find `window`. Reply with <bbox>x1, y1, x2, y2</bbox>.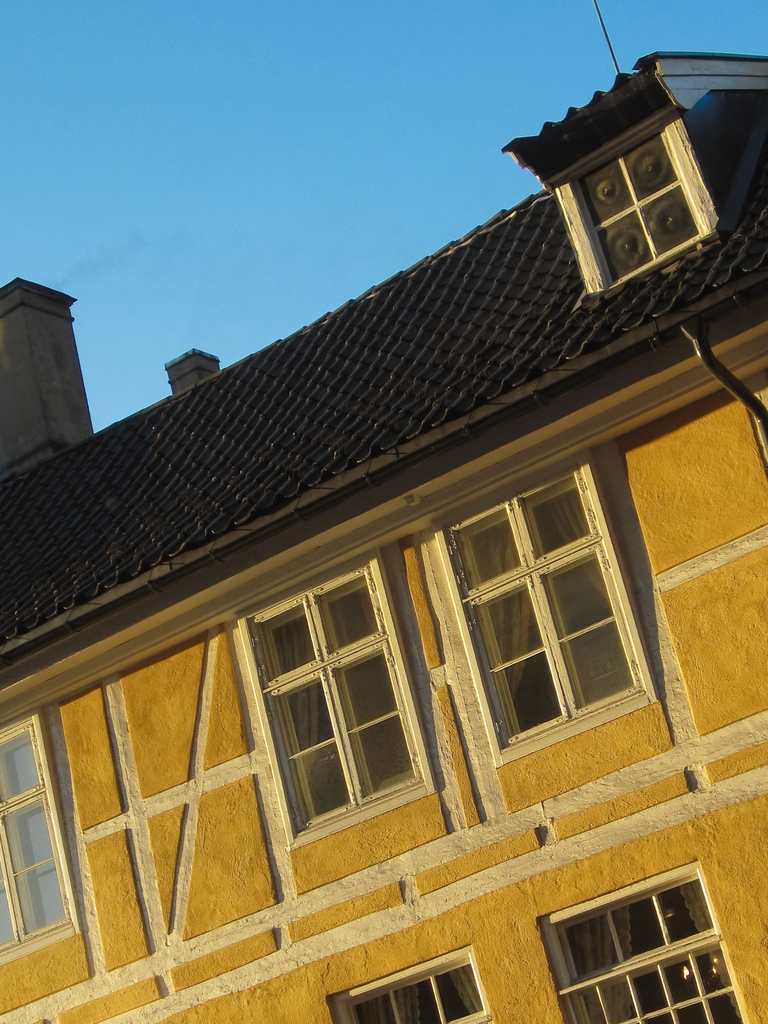
<bbox>235, 552, 424, 833</bbox>.
